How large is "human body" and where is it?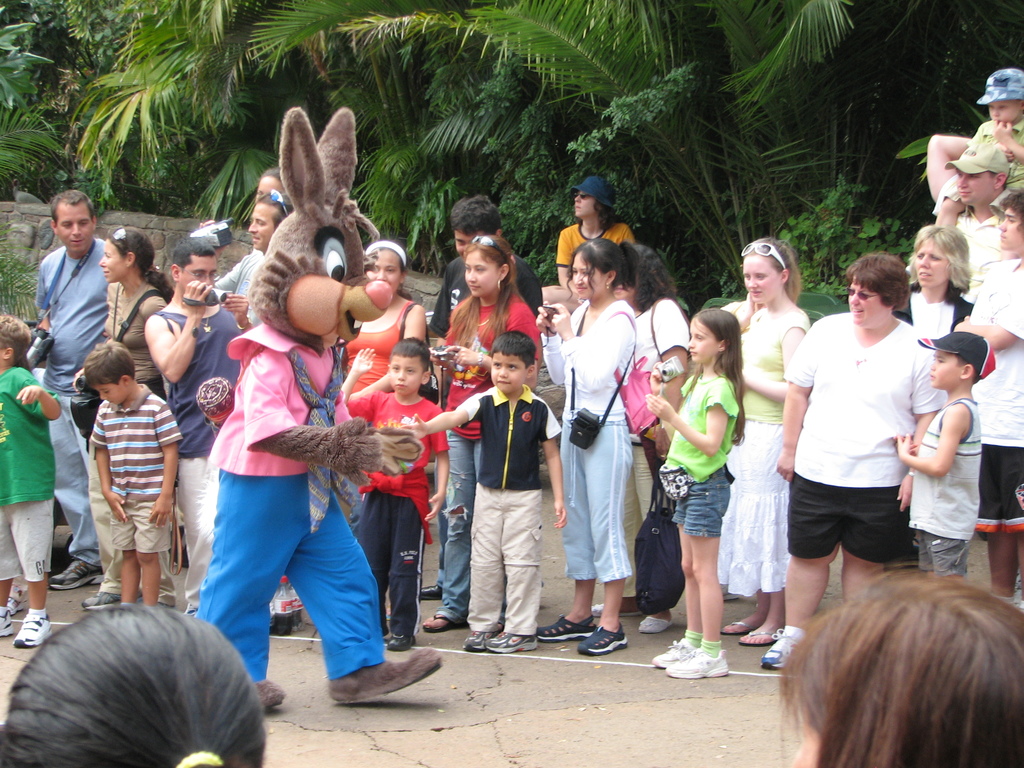
Bounding box: bbox=(642, 355, 744, 679).
